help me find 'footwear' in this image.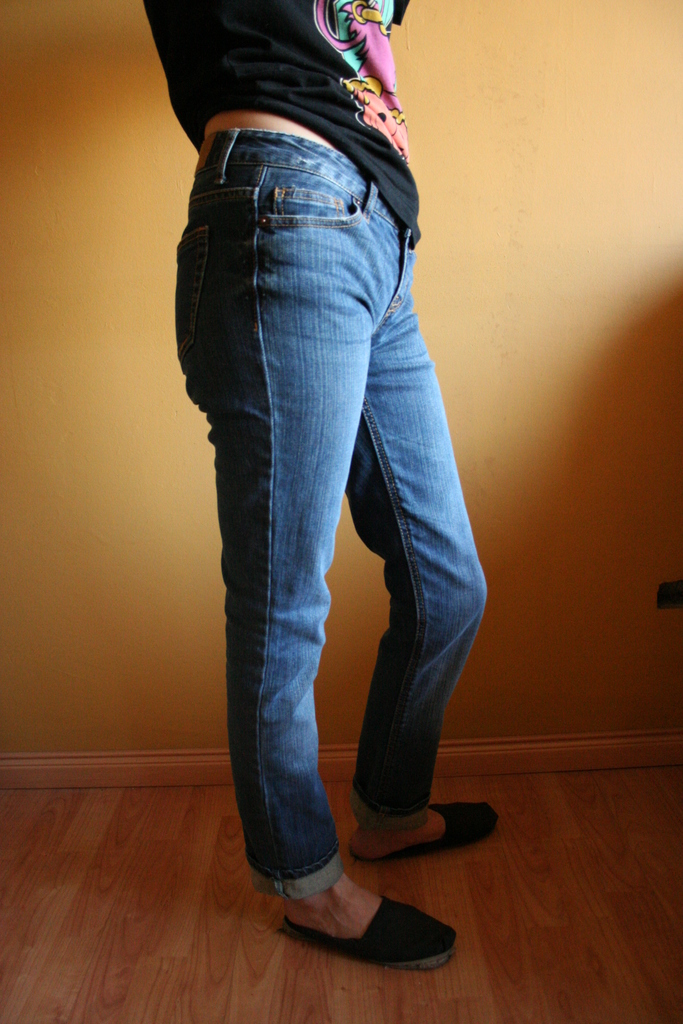
Found it: pyautogui.locateOnScreen(349, 796, 502, 862).
